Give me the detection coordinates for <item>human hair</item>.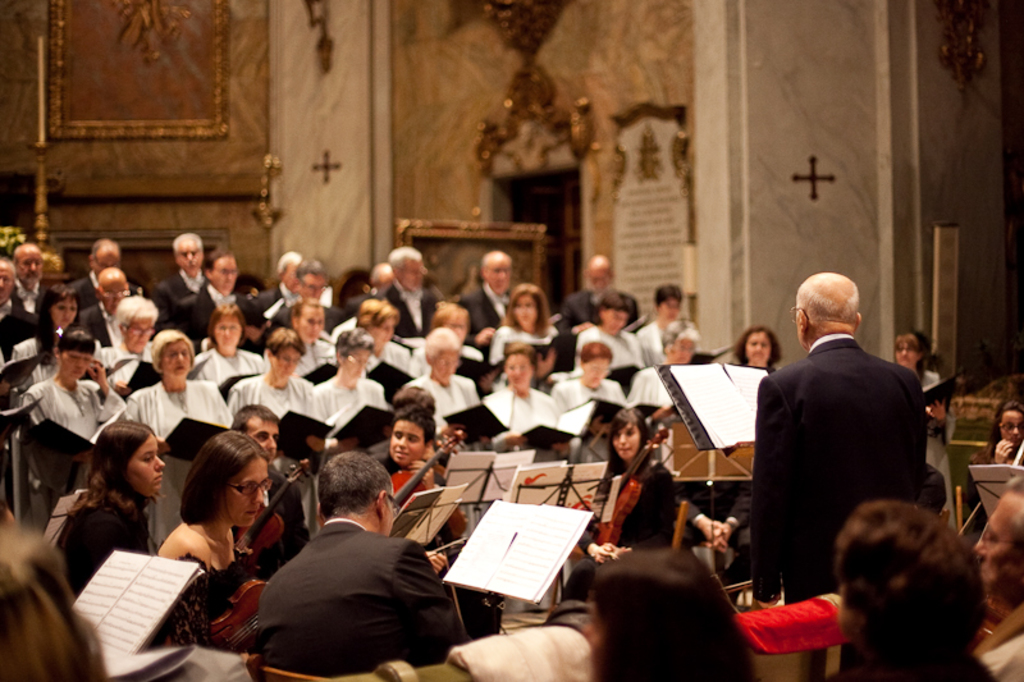
{"x1": 593, "y1": 545, "x2": 759, "y2": 681}.
